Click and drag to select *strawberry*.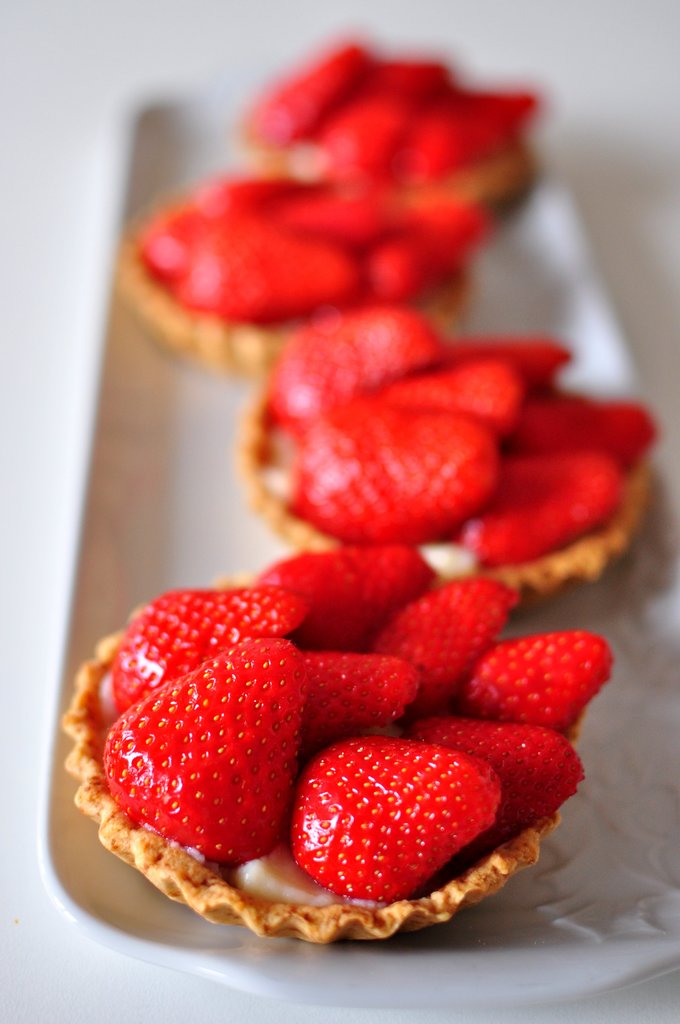
Selection: [x1=101, y1=634, x2=312, y2=869].
